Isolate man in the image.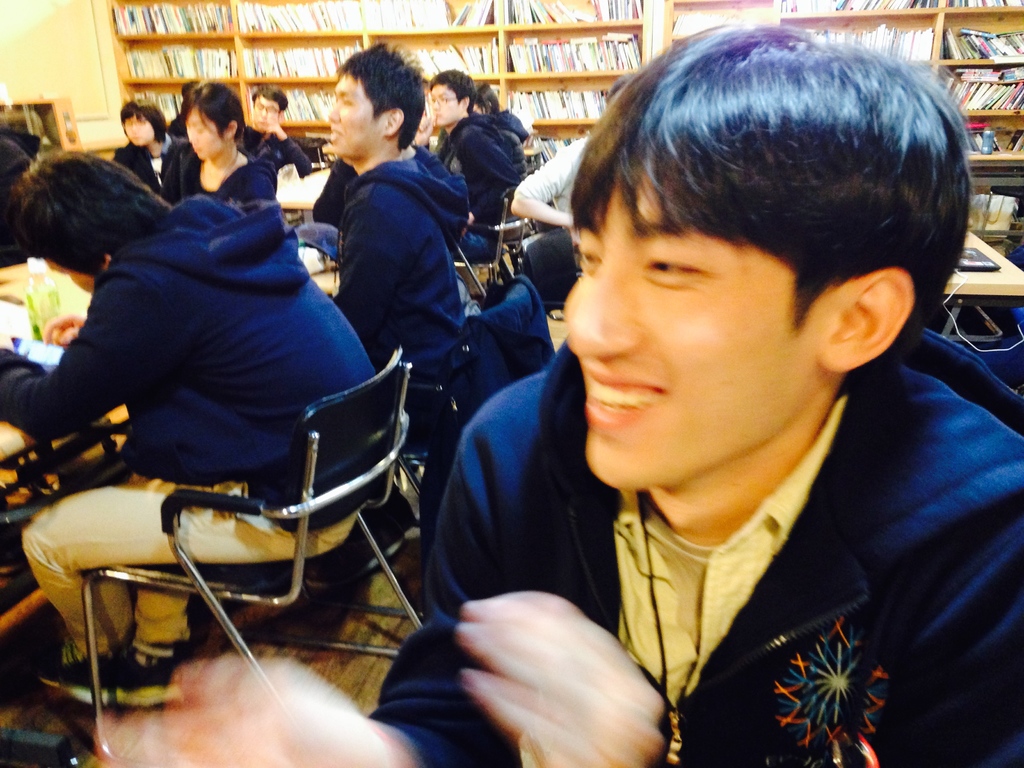
Isolated region: [x1=497, y1=67, x2=634, y2=308].
